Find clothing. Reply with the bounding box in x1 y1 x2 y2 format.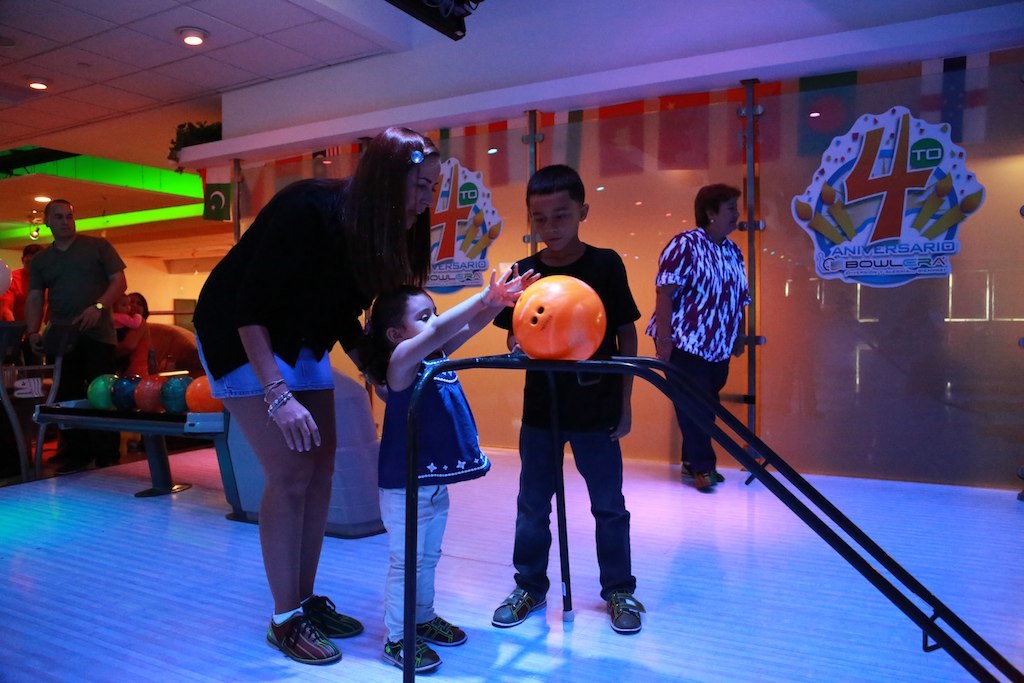
191 336 342 400.
